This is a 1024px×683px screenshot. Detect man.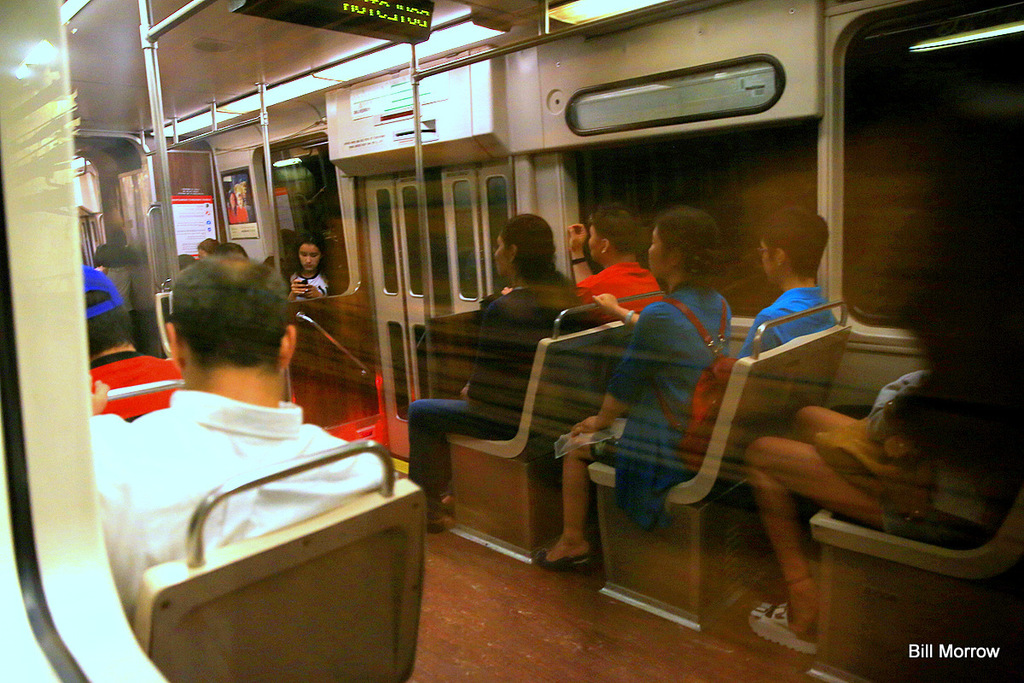
crop(567, 200, 670, 323).
